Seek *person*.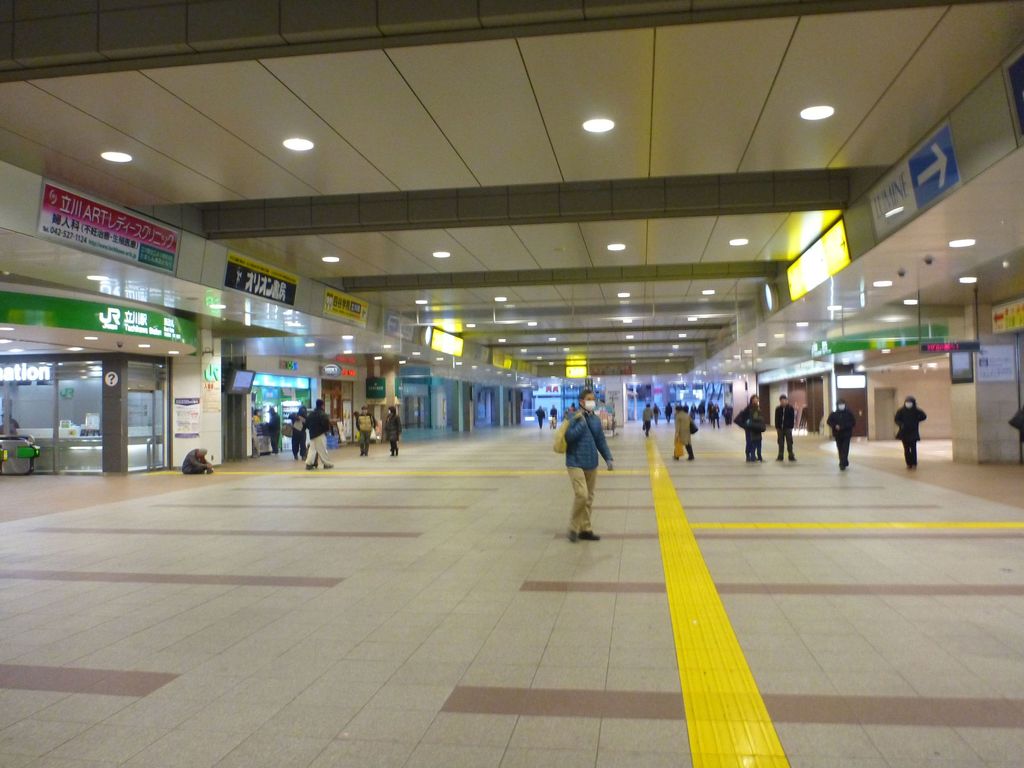
rect(249, 404, 262, 425).
